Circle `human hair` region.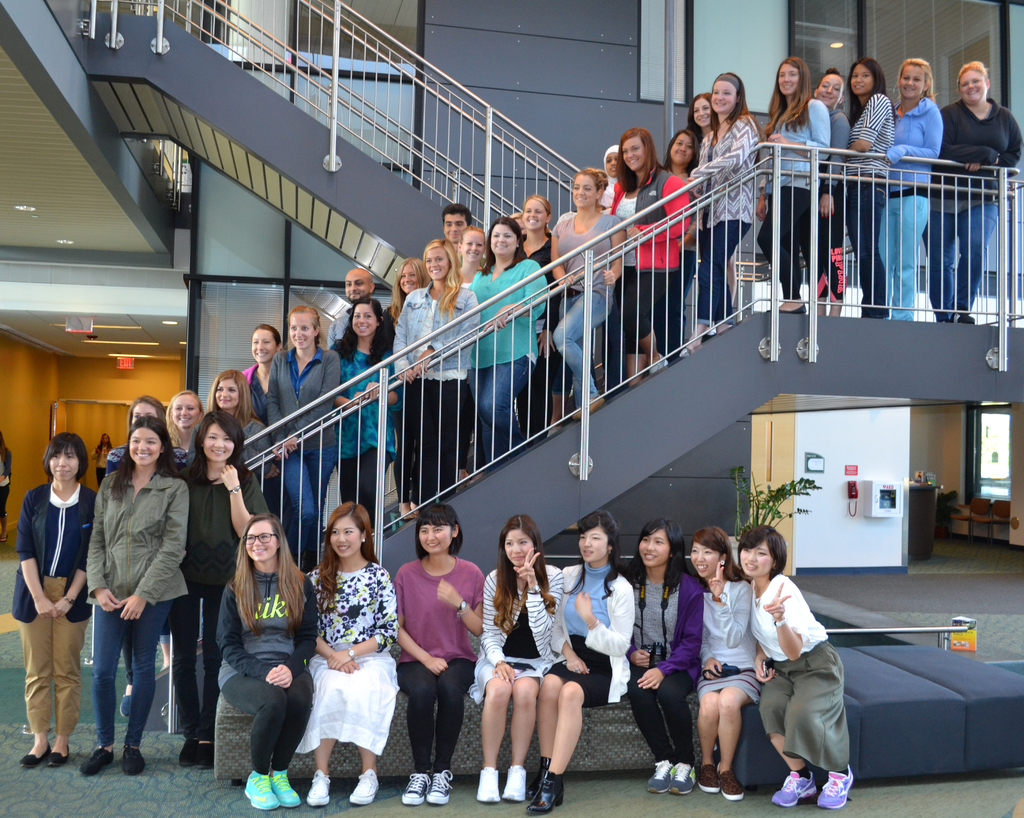
Region: BBox(627, 518, 696, 589).
